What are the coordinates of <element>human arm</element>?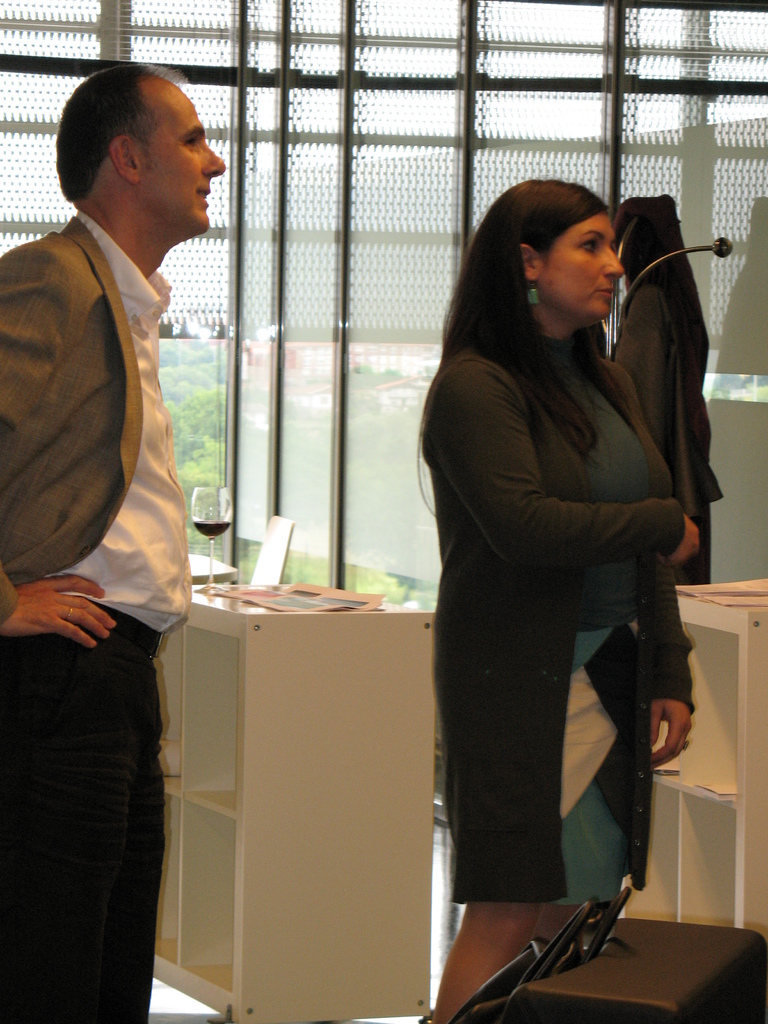
bbox=(0, 531, 109, 659).
